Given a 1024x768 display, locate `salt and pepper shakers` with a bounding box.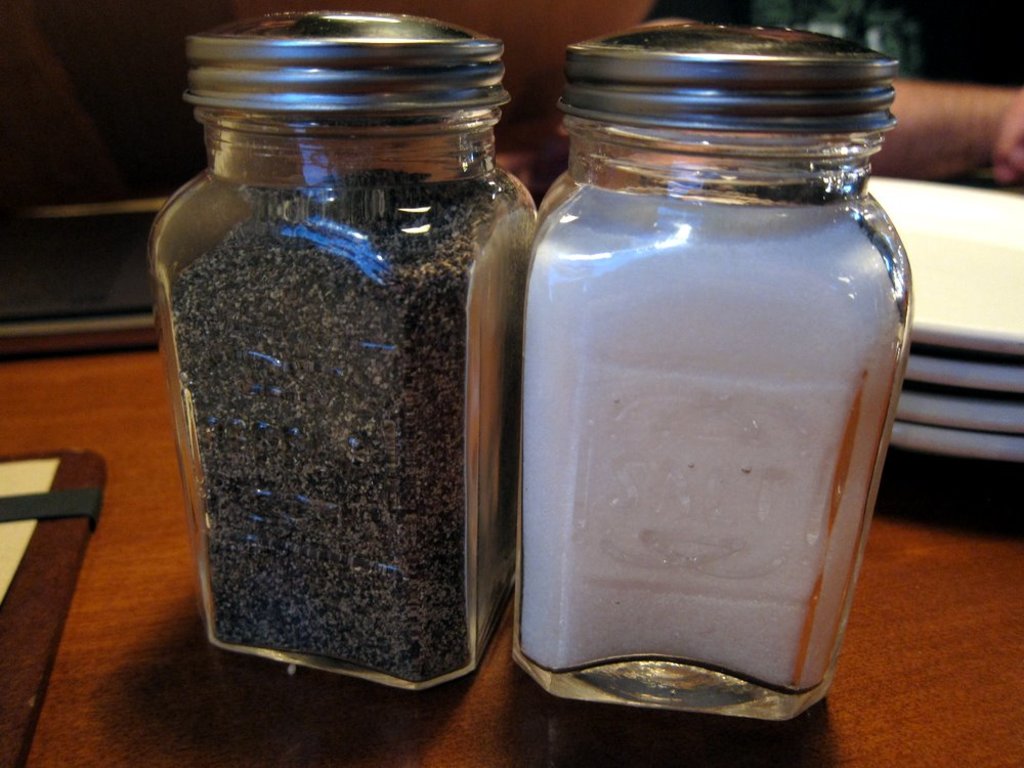
Located: 145 8 532 692.
